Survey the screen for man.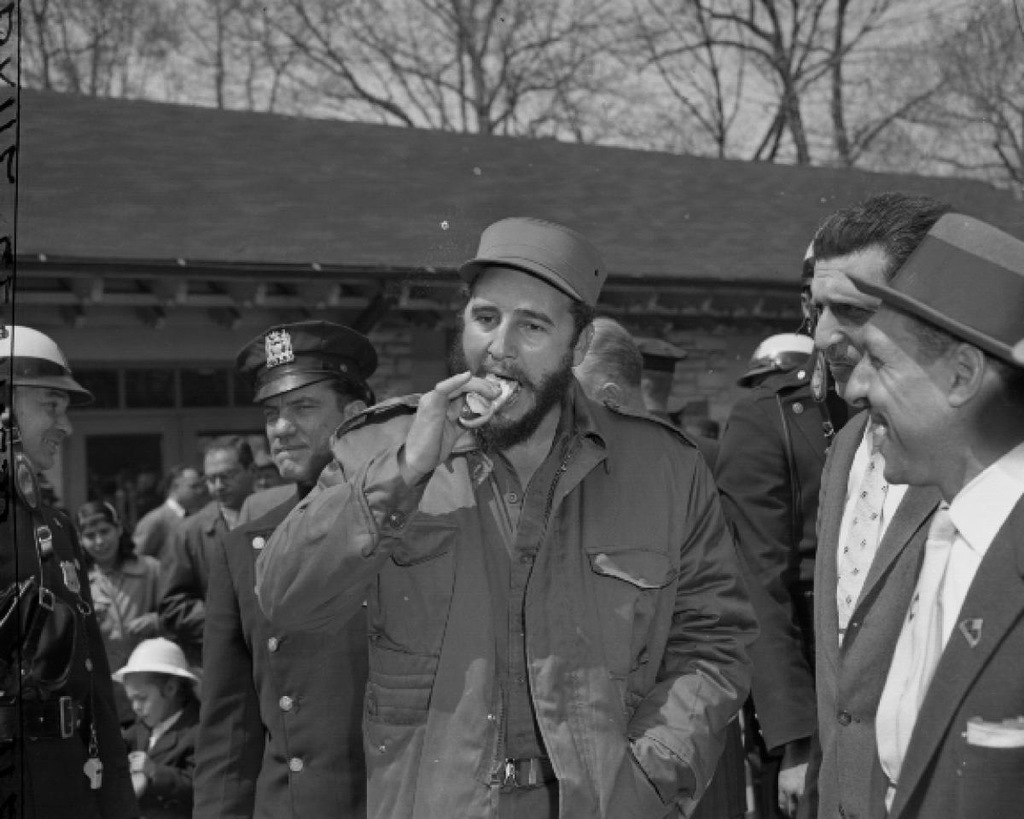
Survey found: BBox(128, 465, 205, 561).
